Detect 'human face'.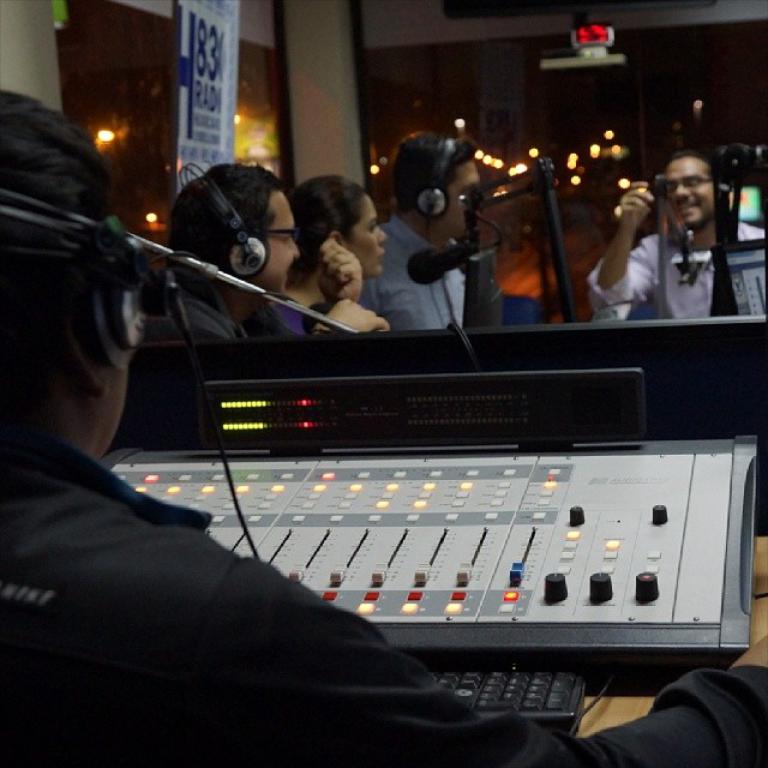
Detected at pyautogui.locateOnScreen(266, 184, 295, 290).
